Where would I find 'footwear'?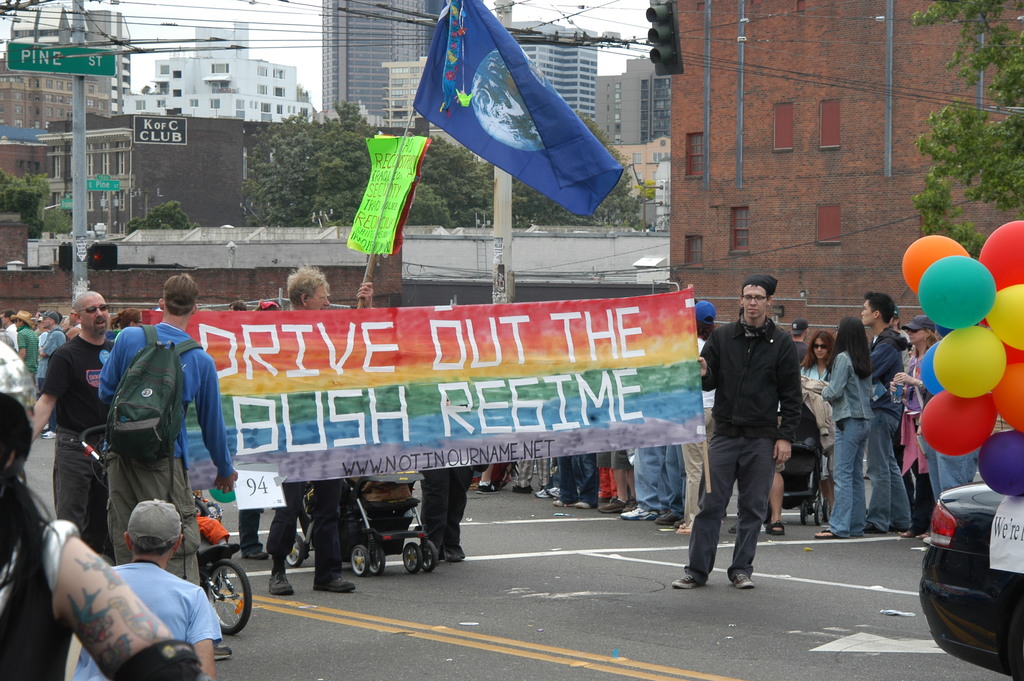
At [left=482, top=484, right=500, bottom=492].
